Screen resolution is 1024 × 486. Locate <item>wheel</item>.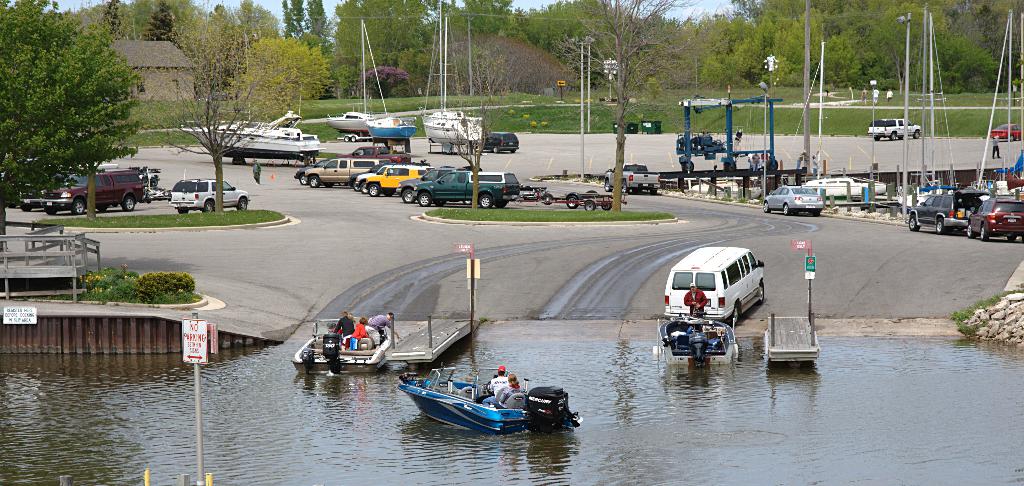
bbox=[300, 177, 308, 184].
